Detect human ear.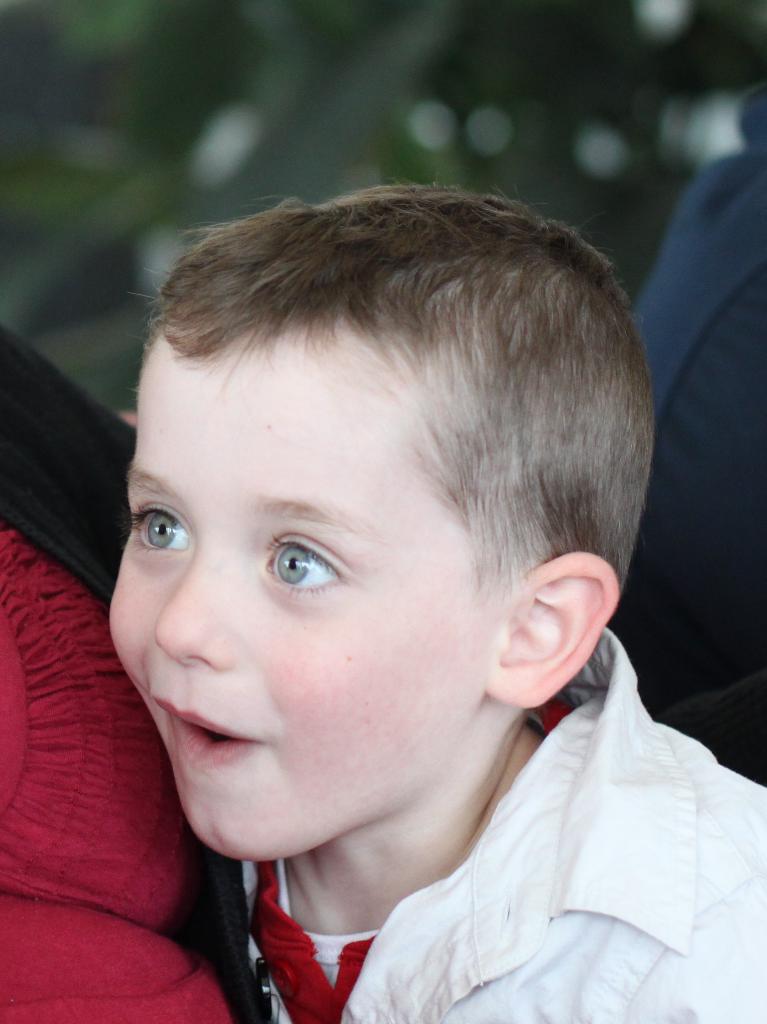
Detected at 484,550,620,710.
